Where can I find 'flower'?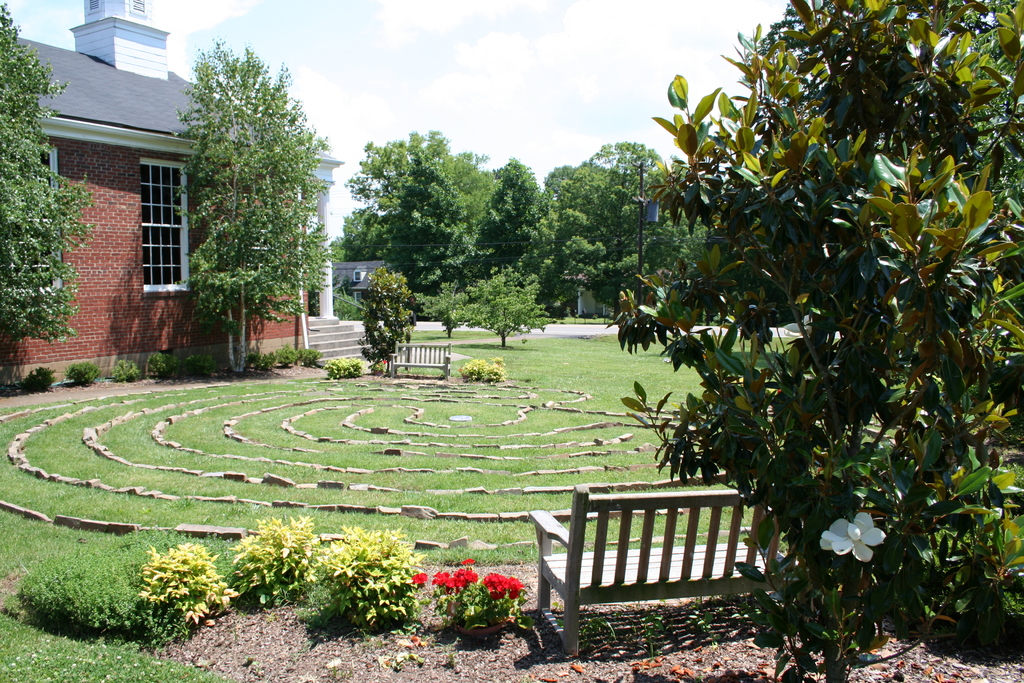
You can find it at {"x1": 412, "y1": 571, "x2": 429, "y2": 584}.
